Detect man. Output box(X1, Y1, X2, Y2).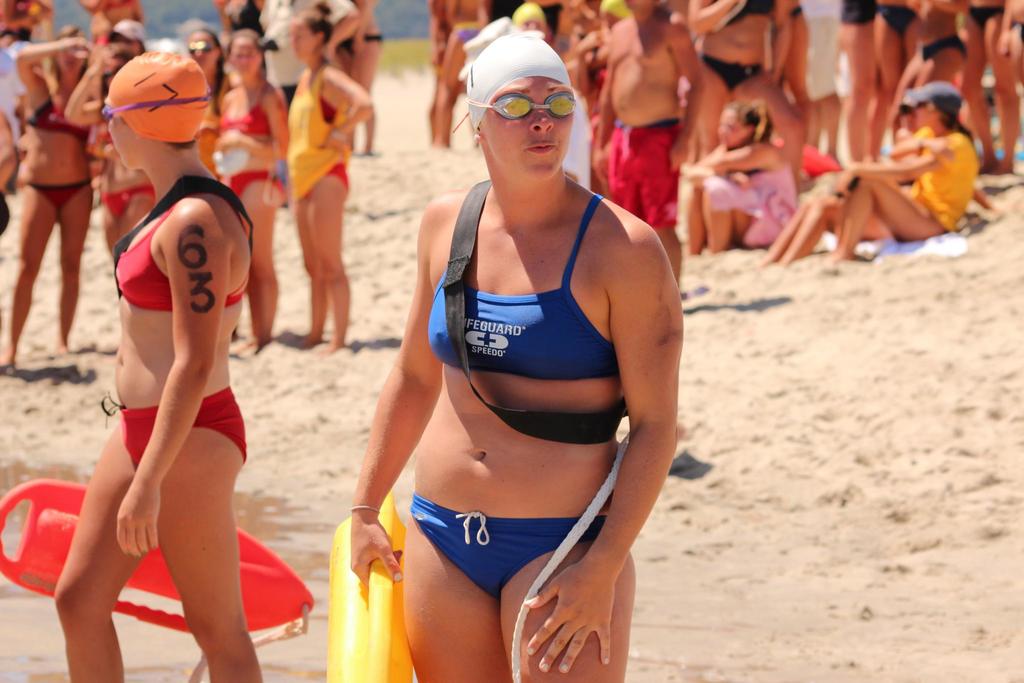
box(50, 55, 281, 682).
